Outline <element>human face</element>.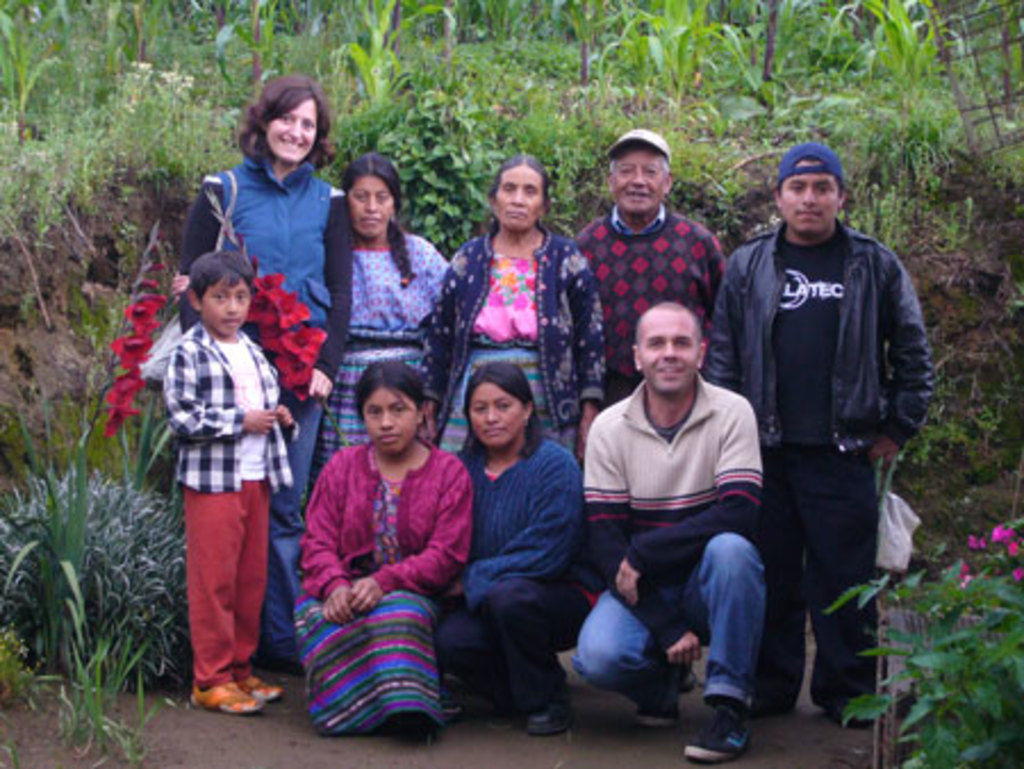
Outline: x1=196, y1=264, x2=253, y2=330.
